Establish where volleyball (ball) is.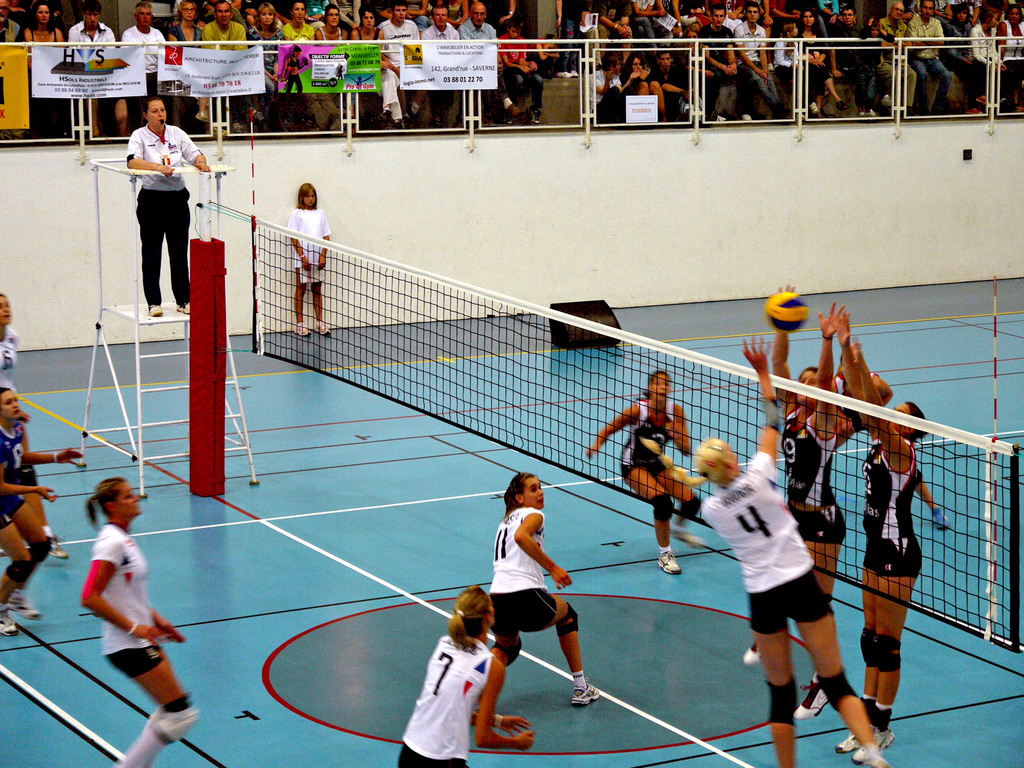
Established at rect(762, 293, 811, 336).
